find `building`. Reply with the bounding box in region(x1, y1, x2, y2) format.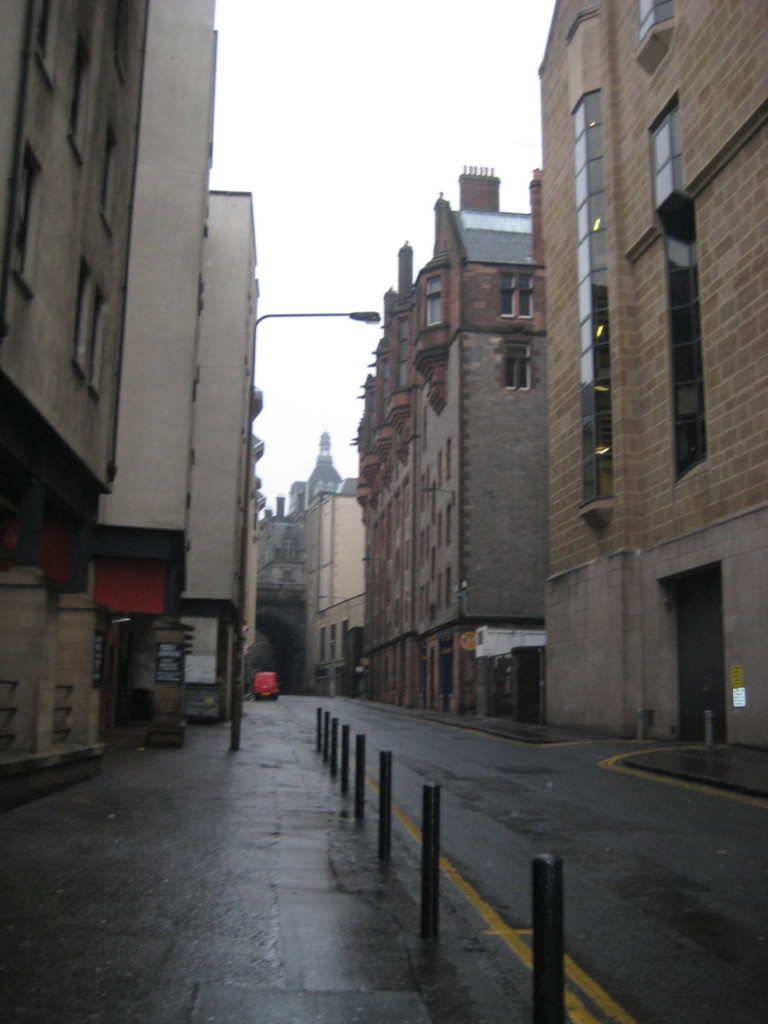
region(545, 0, 759, 759).
